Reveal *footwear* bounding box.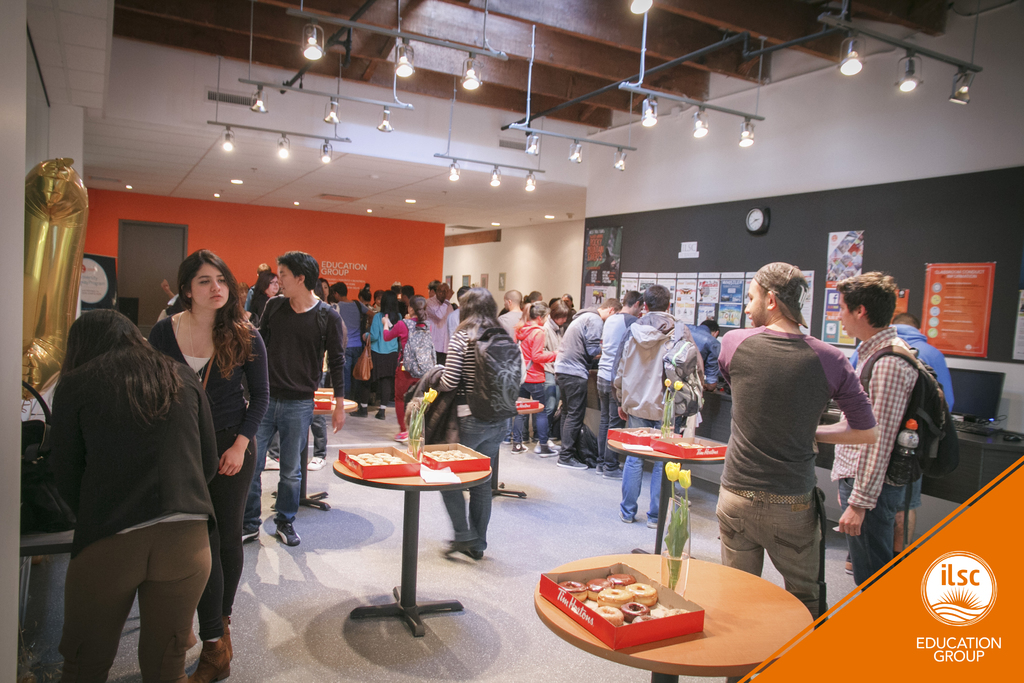
Revealed: 276, 515, 302, 548.
